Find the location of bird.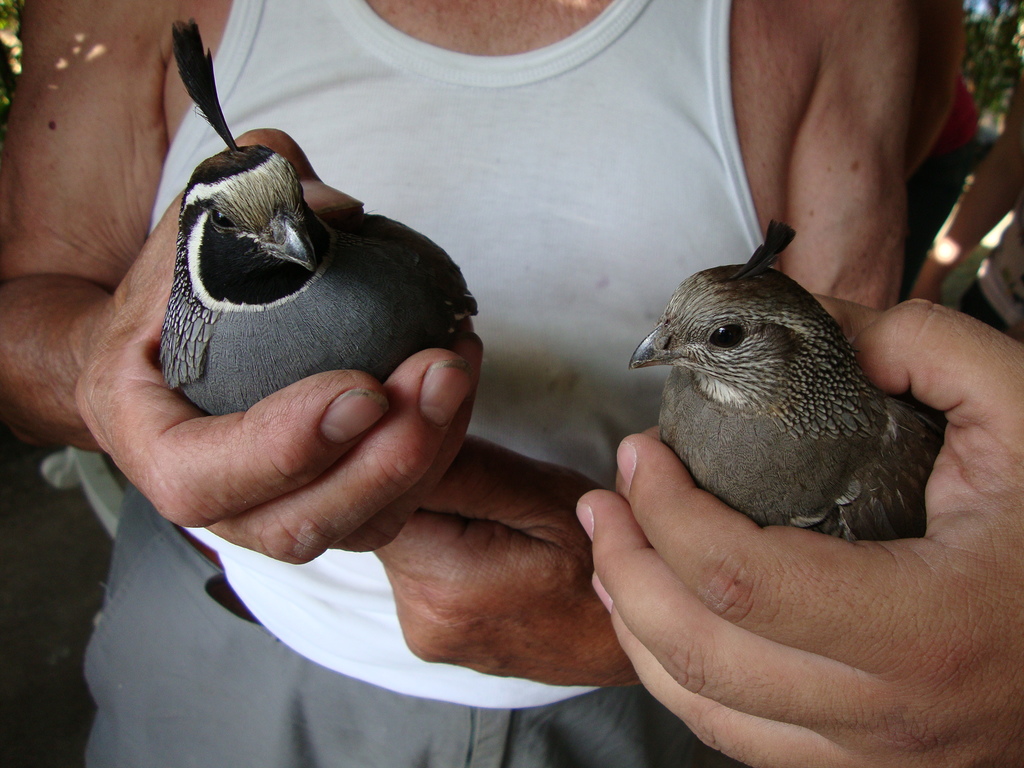
Location: rect(618, 212, 943, 538).
